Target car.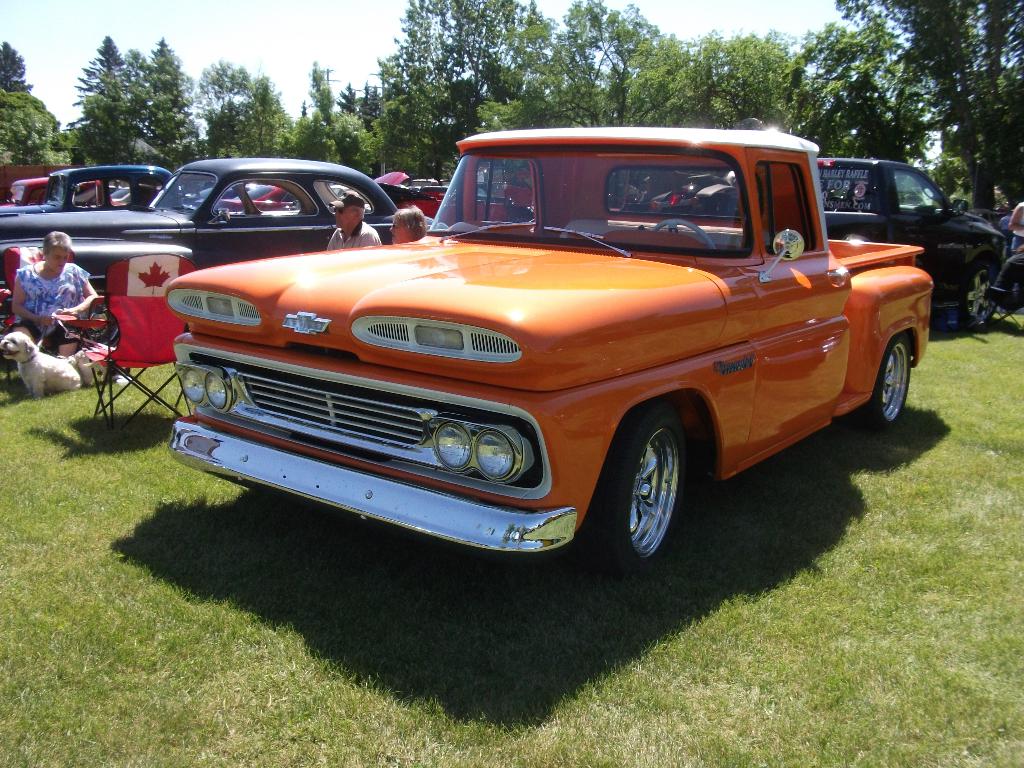
Target region: 0, 175, 124, 211.
